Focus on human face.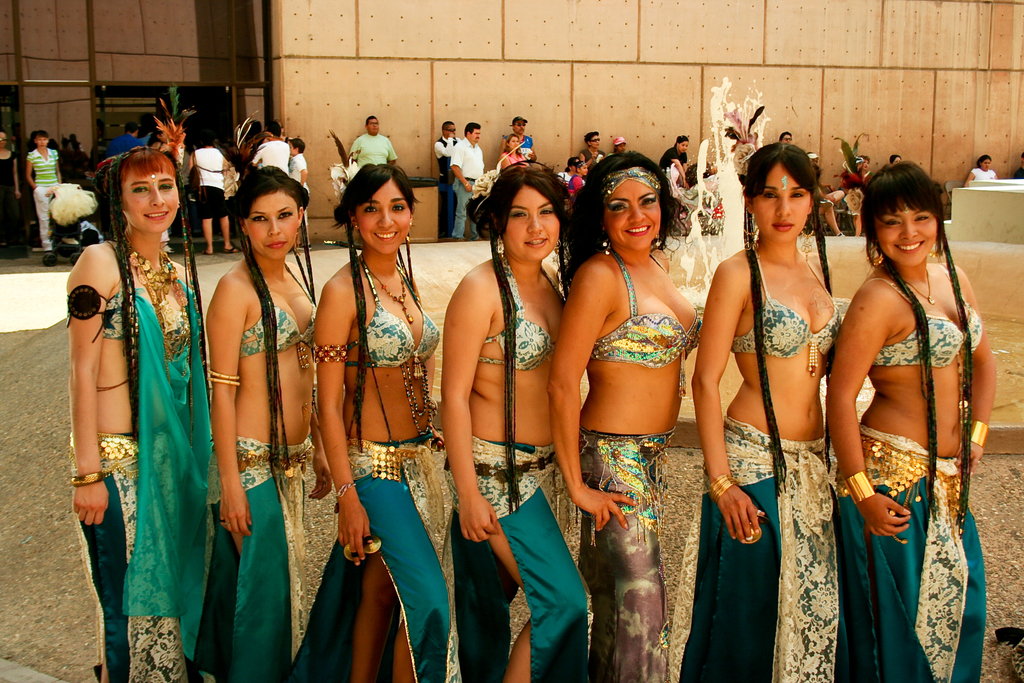
Focused at Rect(368, 118, 378, 136).
